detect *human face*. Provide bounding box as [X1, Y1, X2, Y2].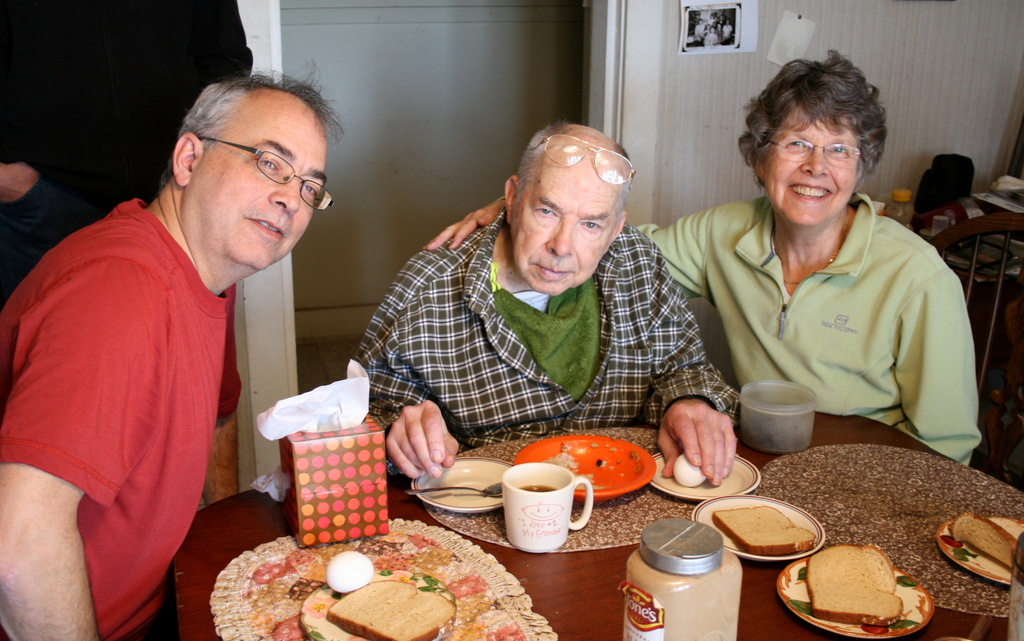
[508, 154, 615, 294].
